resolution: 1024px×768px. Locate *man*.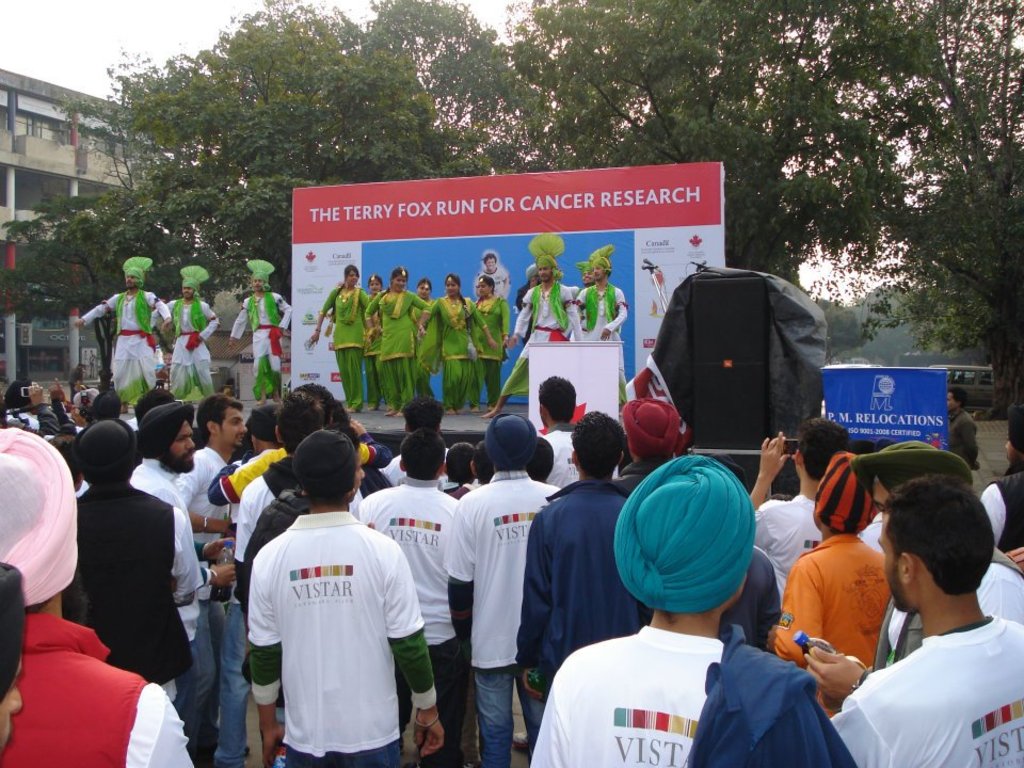
bbox=[71, 265, 169, 410].
